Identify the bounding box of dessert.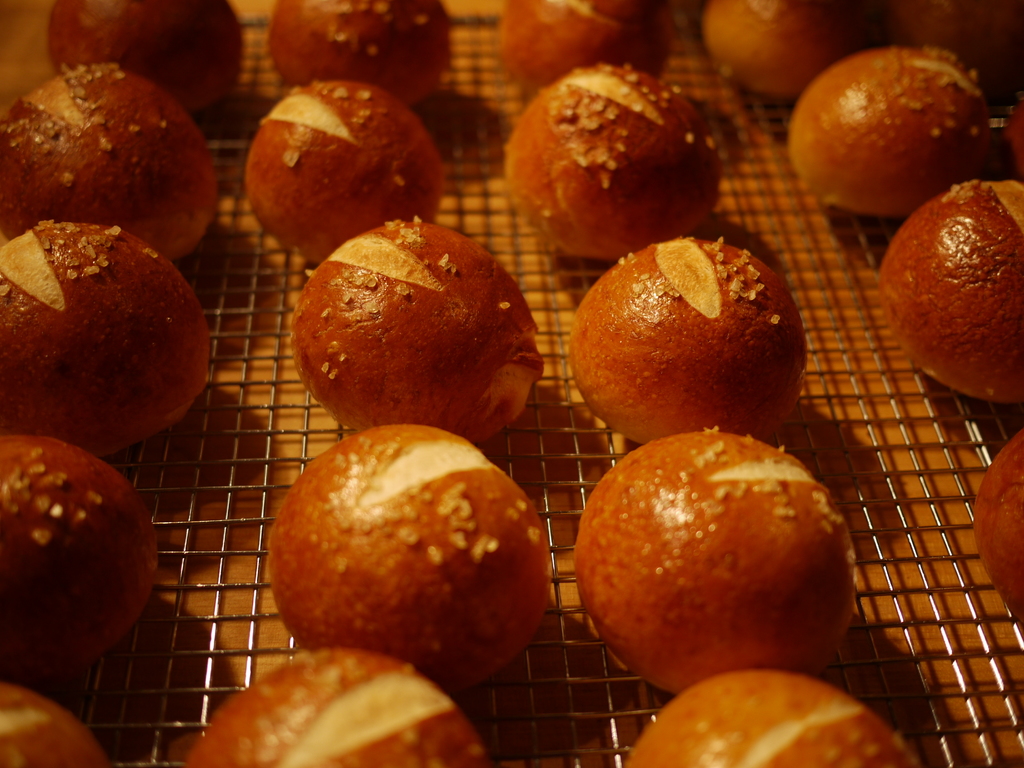
<region>577, 240, 810, 443</region>.
